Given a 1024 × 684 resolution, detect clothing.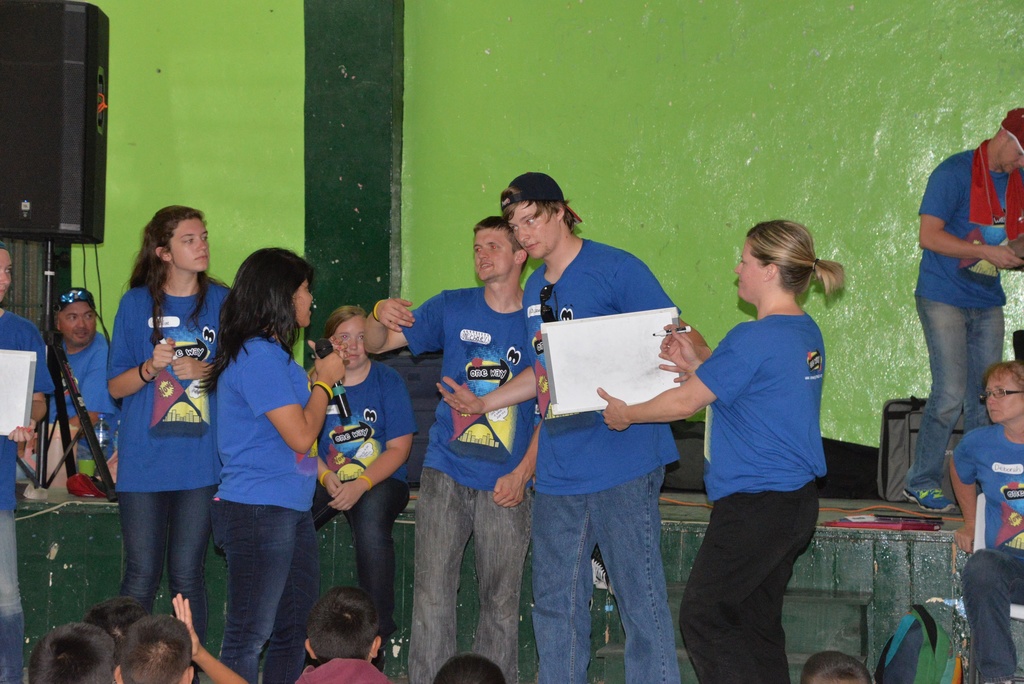
(x1=44, y1=343, x2=111, y2=460).
